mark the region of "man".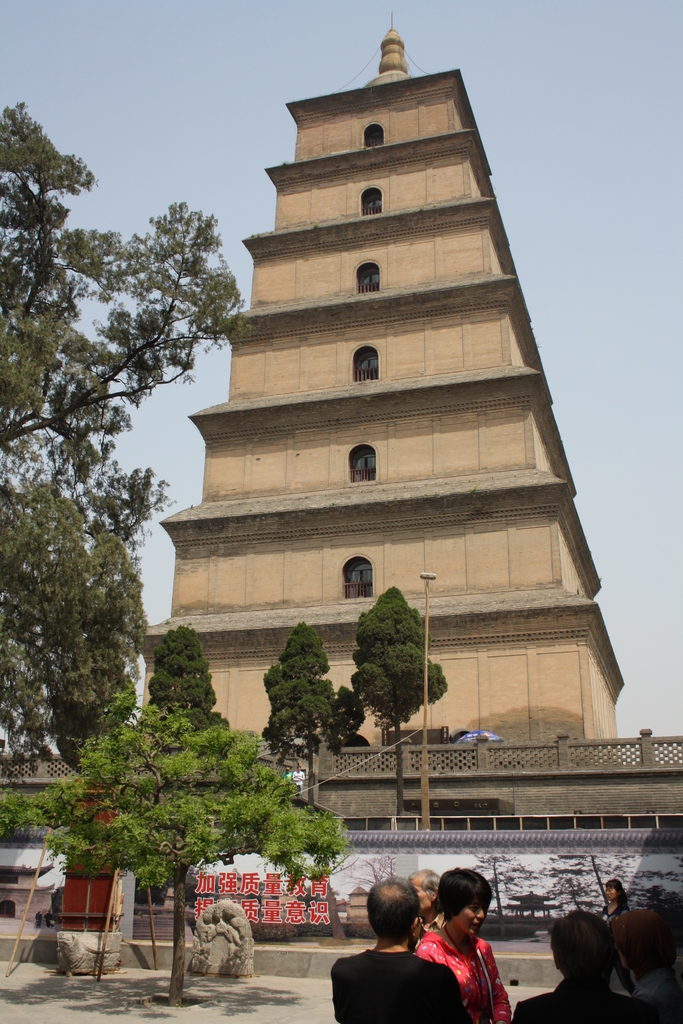
Region: detection(605, 913, 682, 1023).
